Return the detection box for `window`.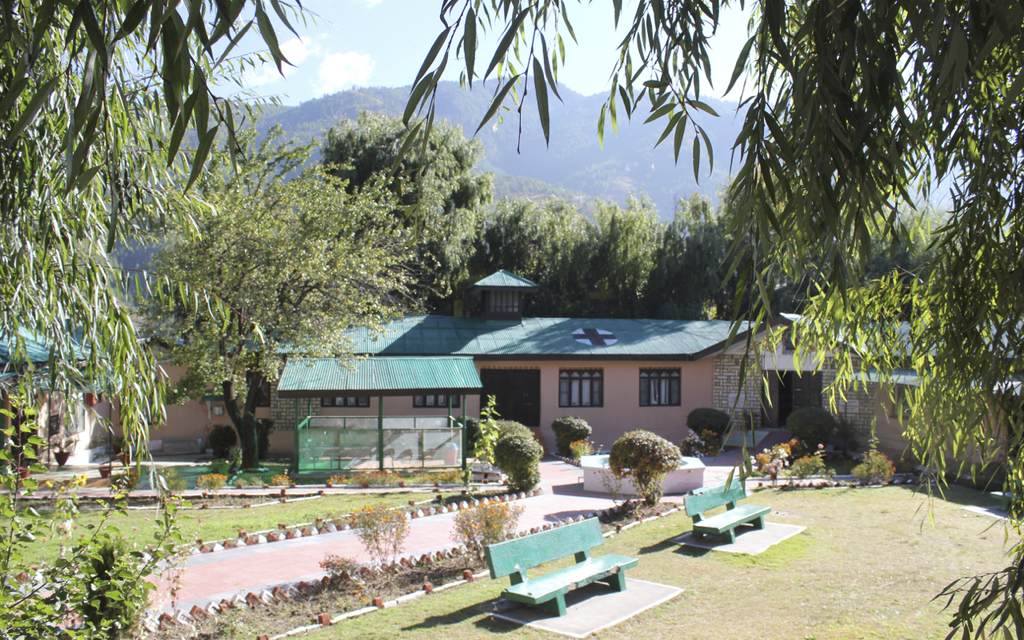
(x1=558, y1=366, x2=604, y2=408).
